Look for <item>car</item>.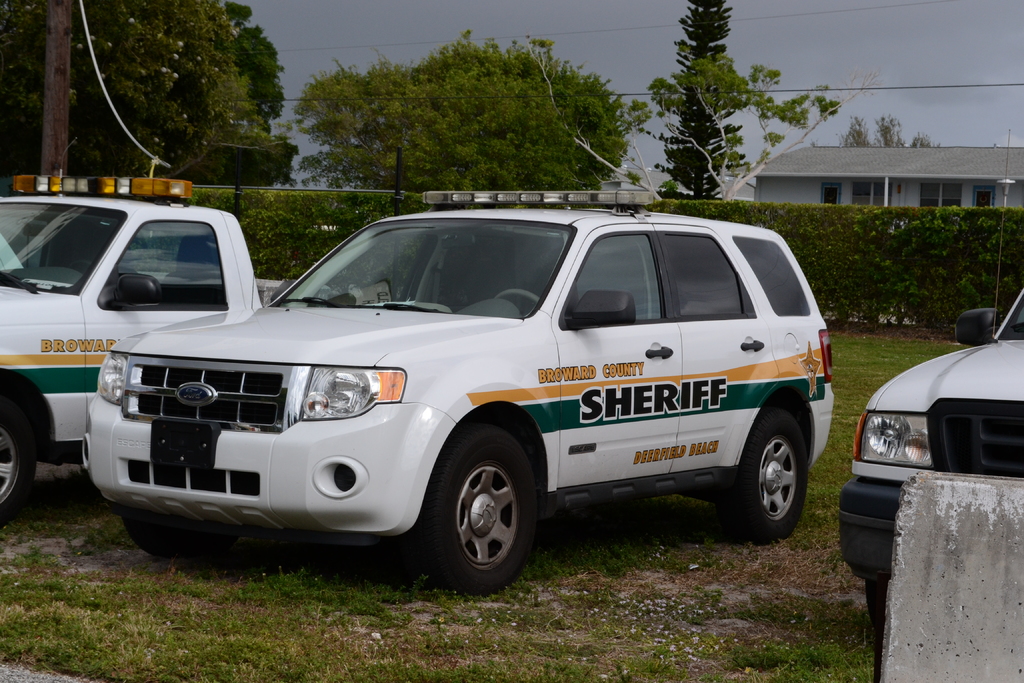
Found: {"x1": 836, "y1": 131, "x2": 1023, "y2": 639}.
